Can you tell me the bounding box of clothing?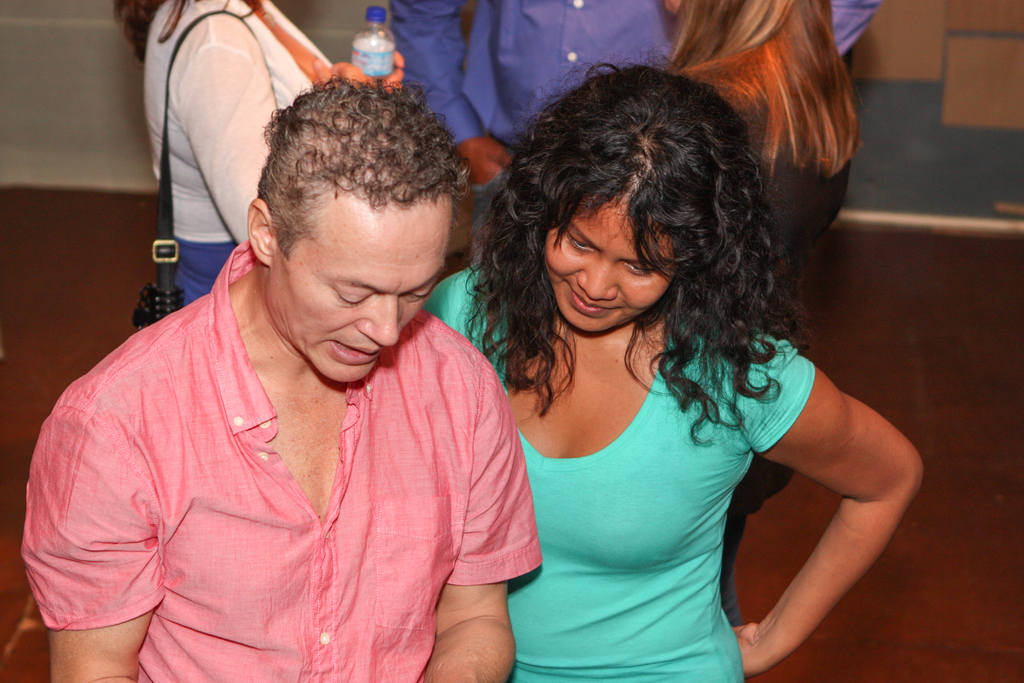
(x1=425, y1=261, x2=812, y2=682).
